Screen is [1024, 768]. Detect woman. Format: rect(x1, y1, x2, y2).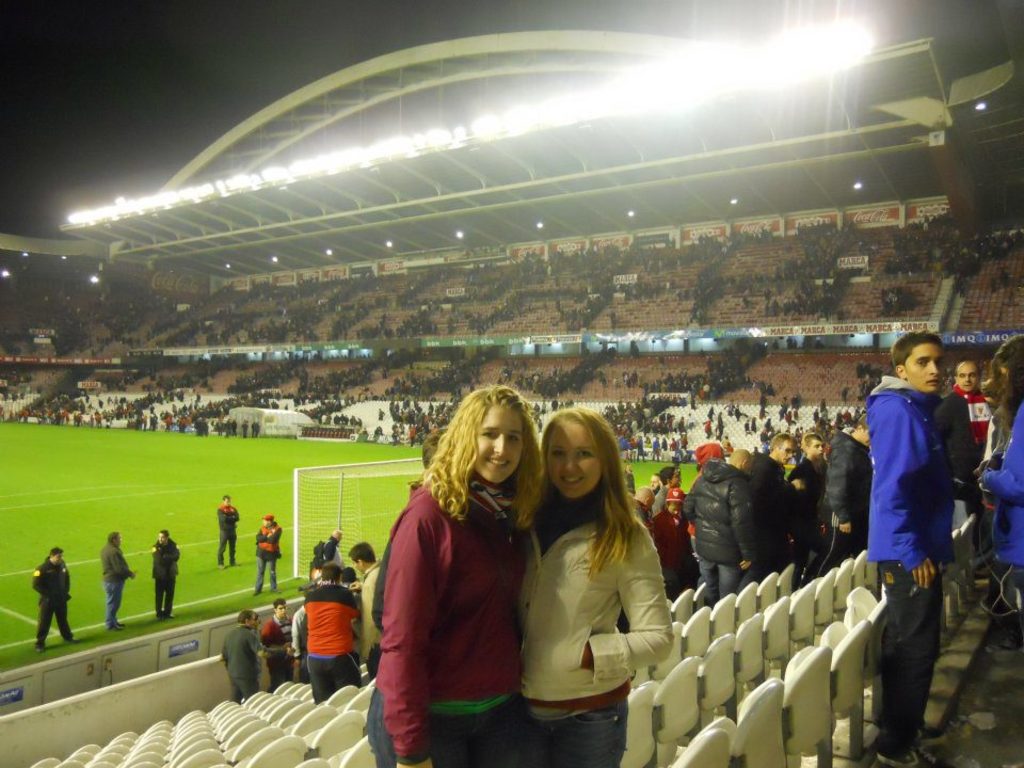
rect(358, 383, 544, 767).
